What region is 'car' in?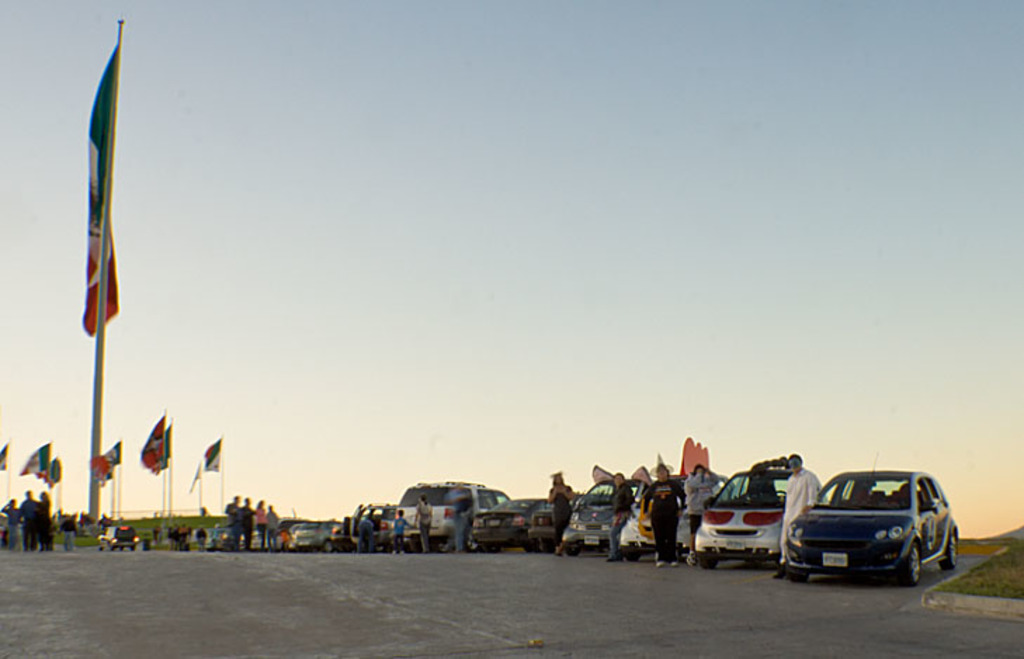
<region>395, 478, 510, 544</region>.
